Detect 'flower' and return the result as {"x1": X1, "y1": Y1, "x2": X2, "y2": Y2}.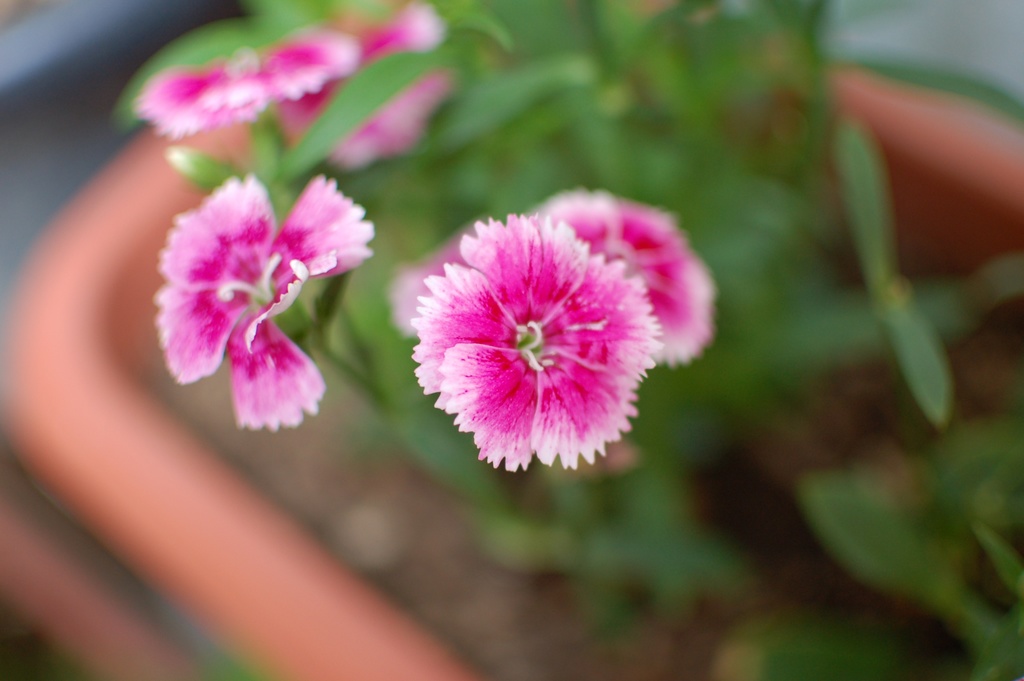
{"x1": 151, "y1": 171, "x2": 376, "y2": 432}.
